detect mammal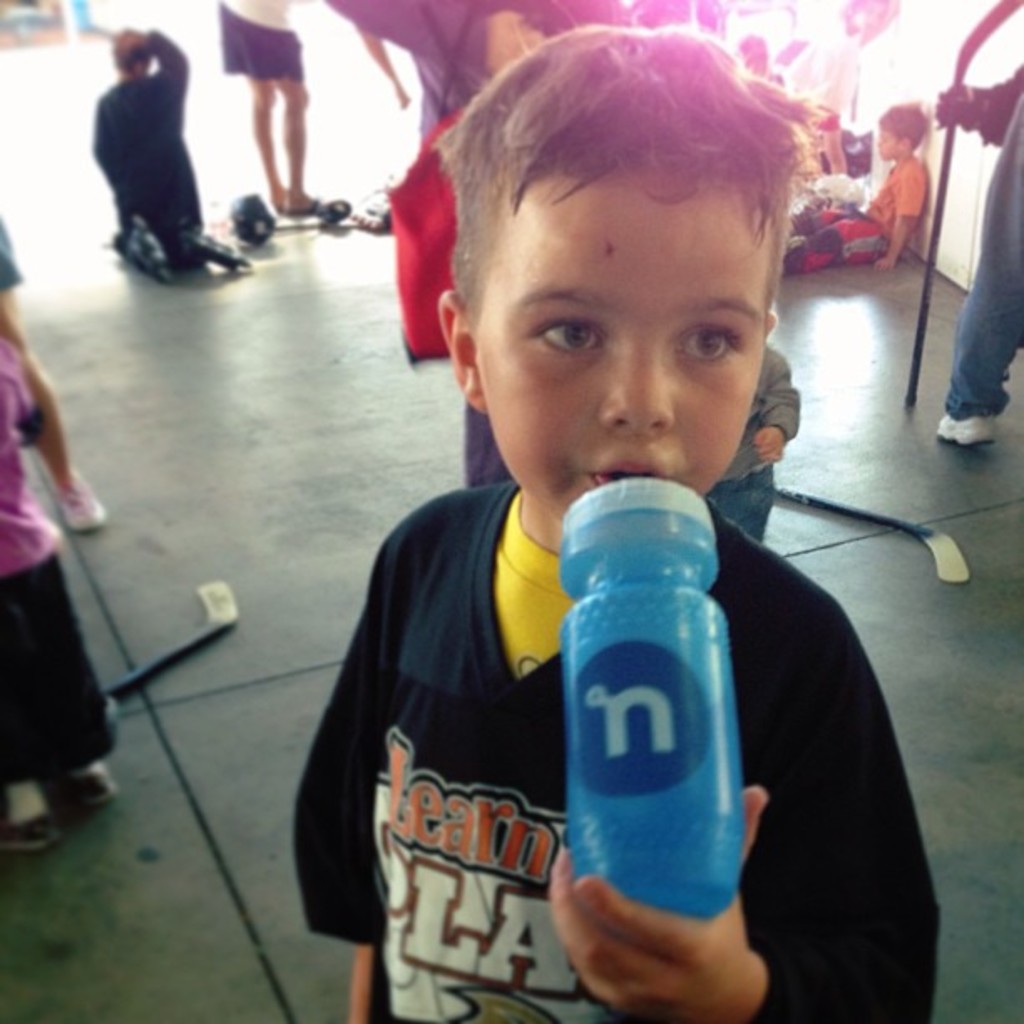
{"left": 211, "top": 0, "right": 321, "bottom": 216}
